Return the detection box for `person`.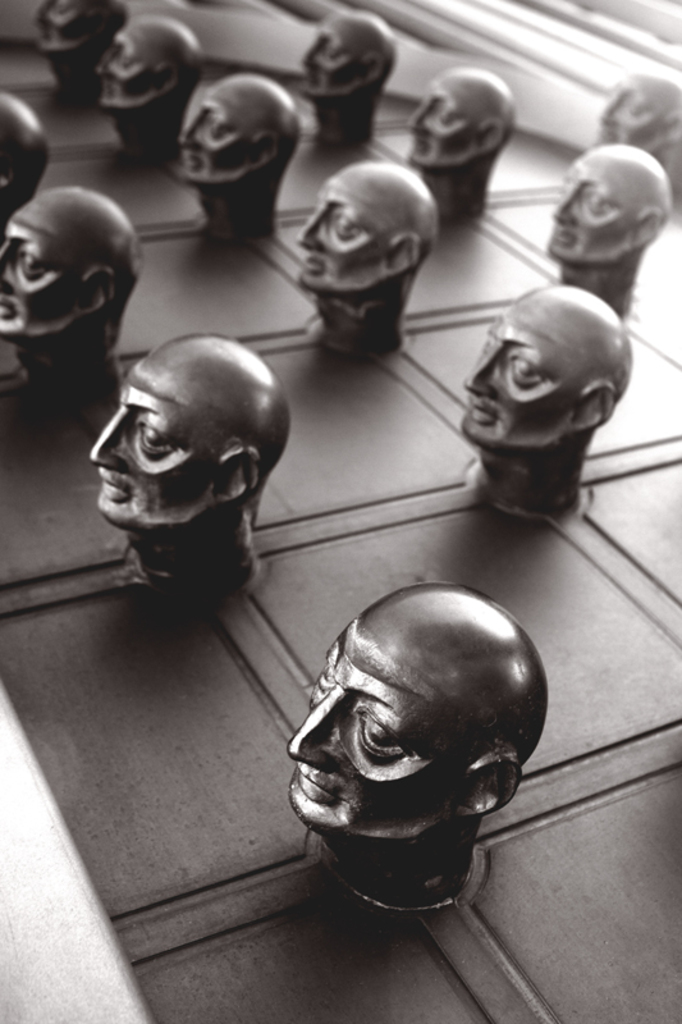
(x1=287, y1=10, x2=402, y2=145).
